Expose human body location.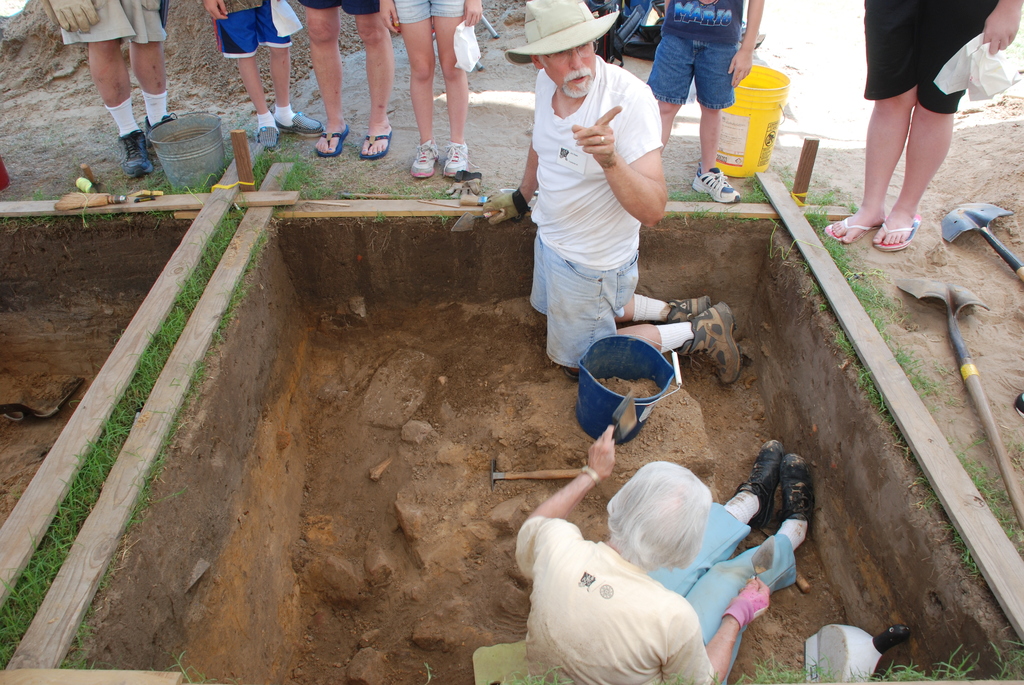
Exposed at locate(378, 0, 481, 179).
